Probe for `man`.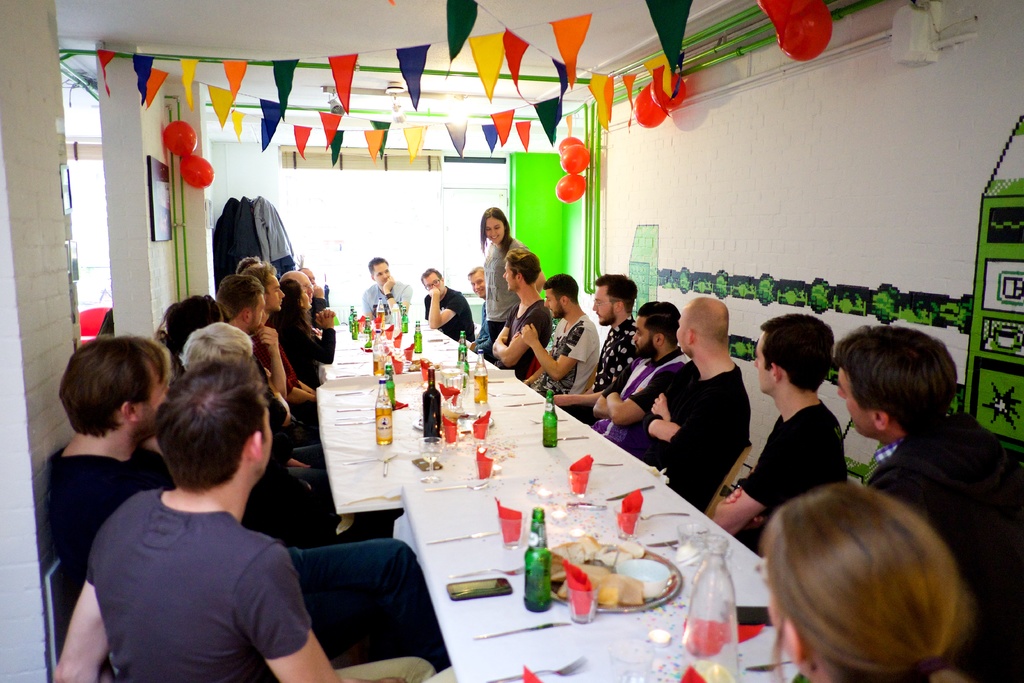
Probe result: BBox(709, 313, 851, 559).
